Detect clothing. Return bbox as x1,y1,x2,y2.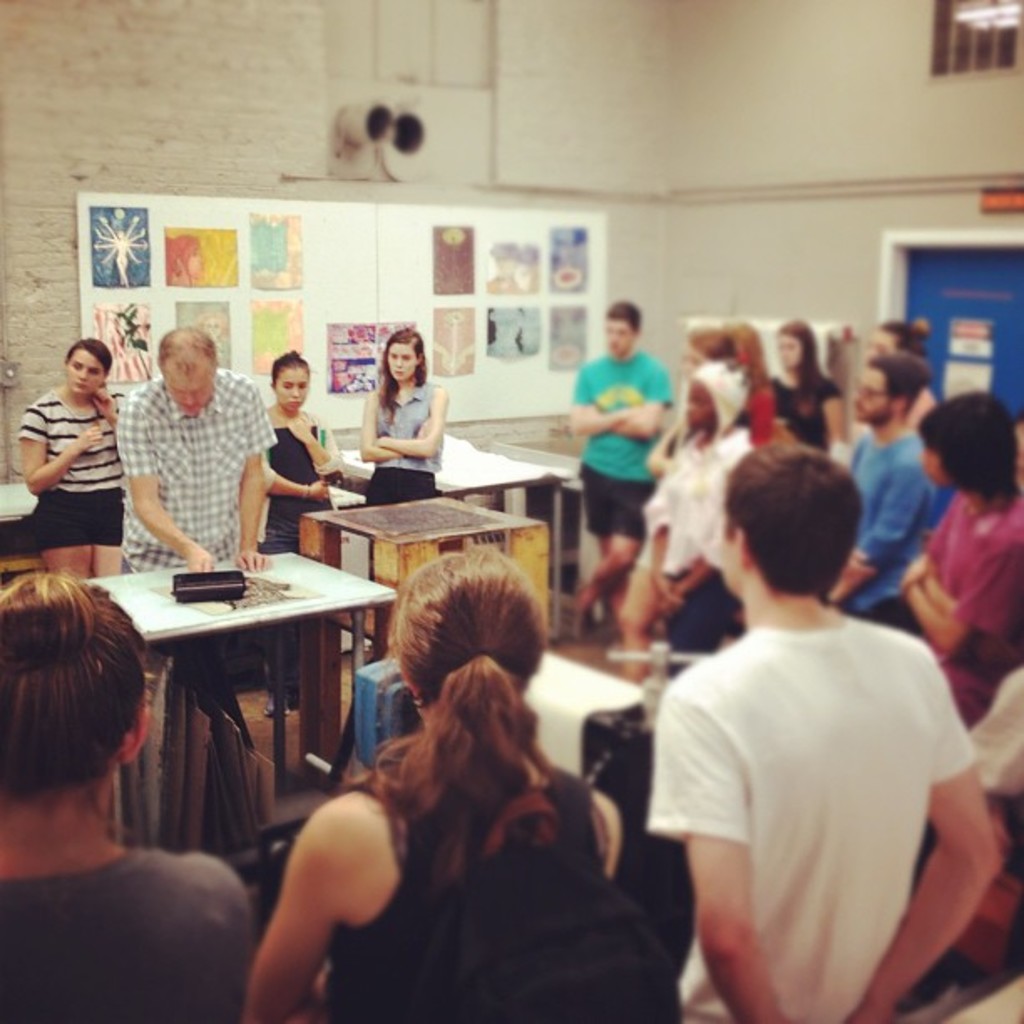
25,393,114,539.
